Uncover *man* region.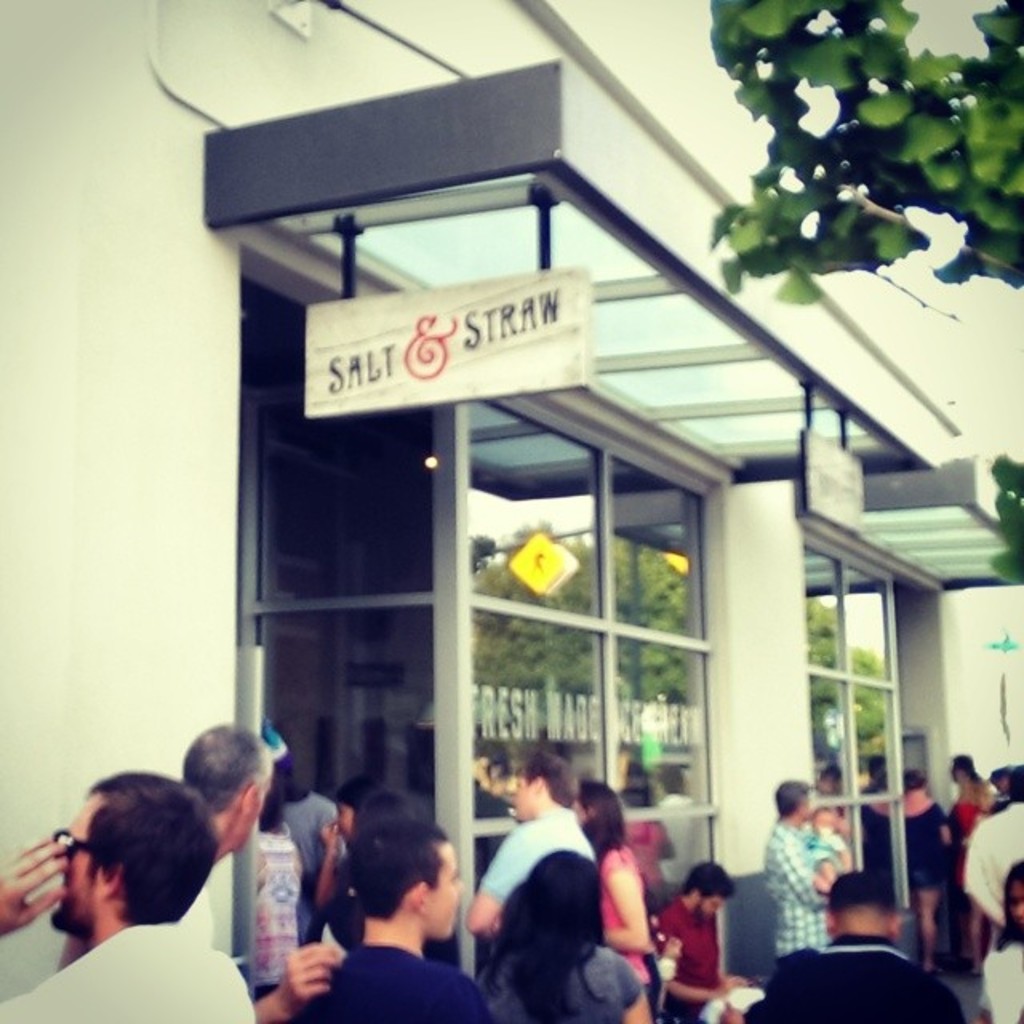
Uncovered: Rect(464, 749, 600, 952).
